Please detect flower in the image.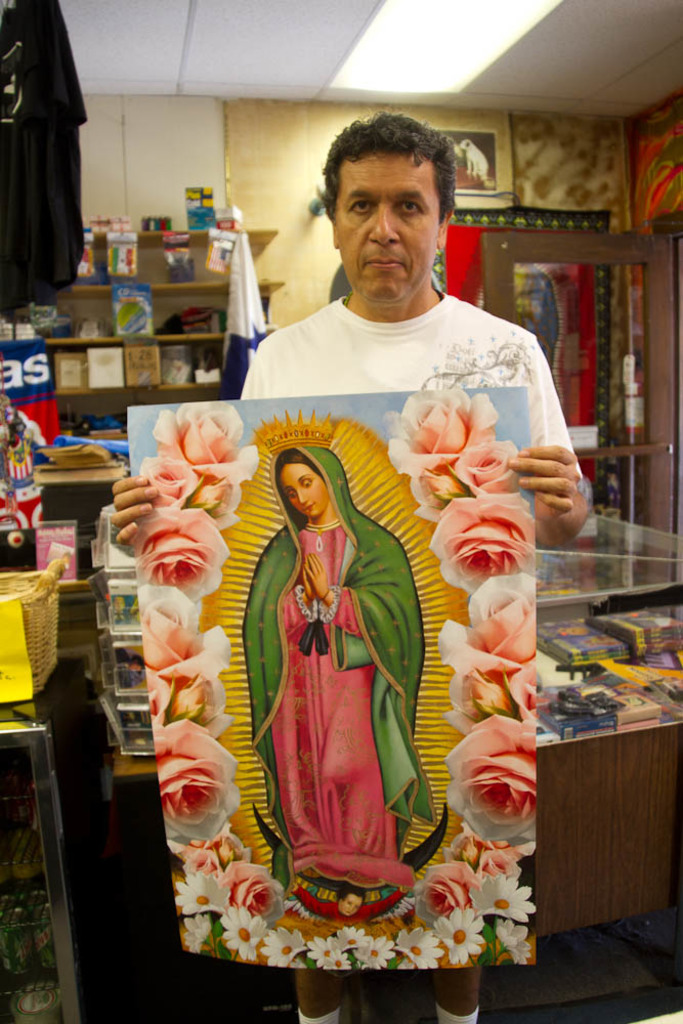
x1=427 y1=497 x2=536 y2=590.
